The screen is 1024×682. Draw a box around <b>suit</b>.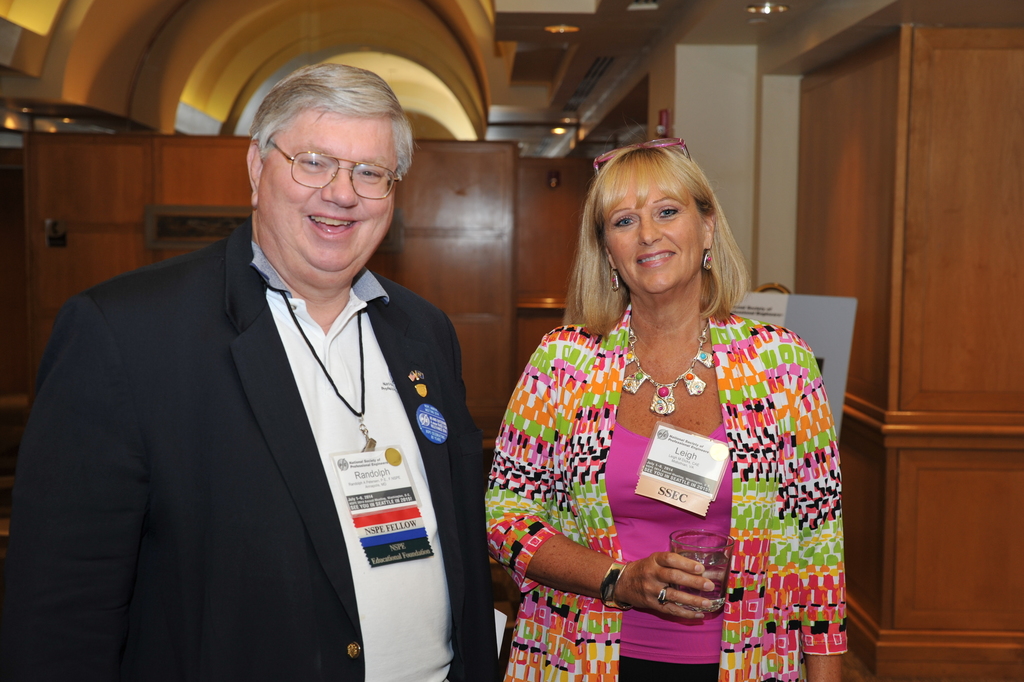
37, 152, 484, 665.
